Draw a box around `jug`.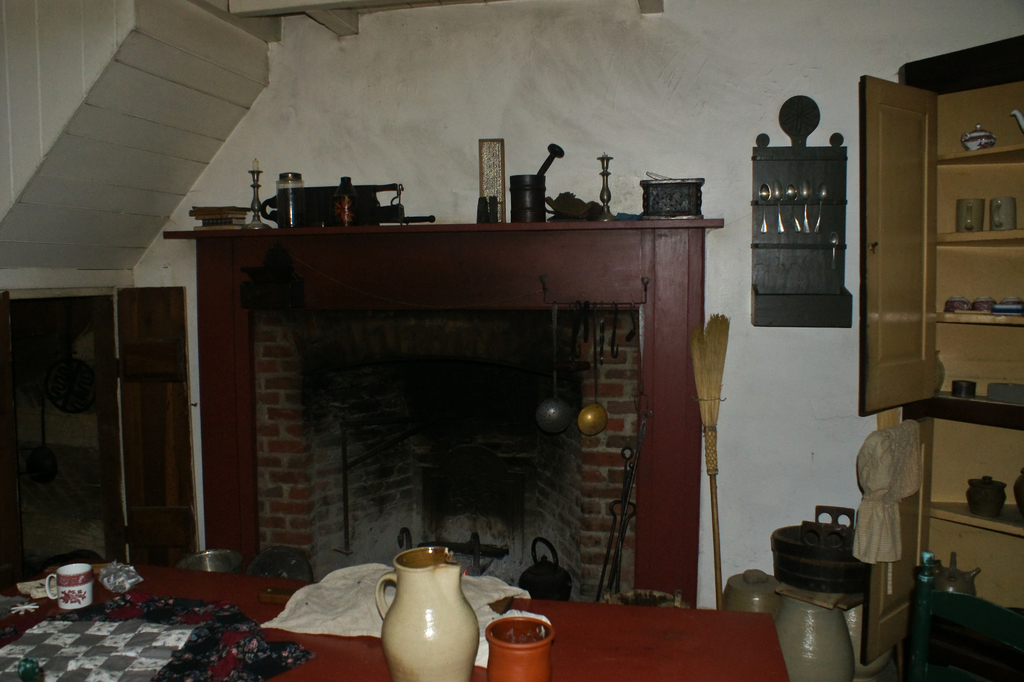
377, 554, 494, 681.
